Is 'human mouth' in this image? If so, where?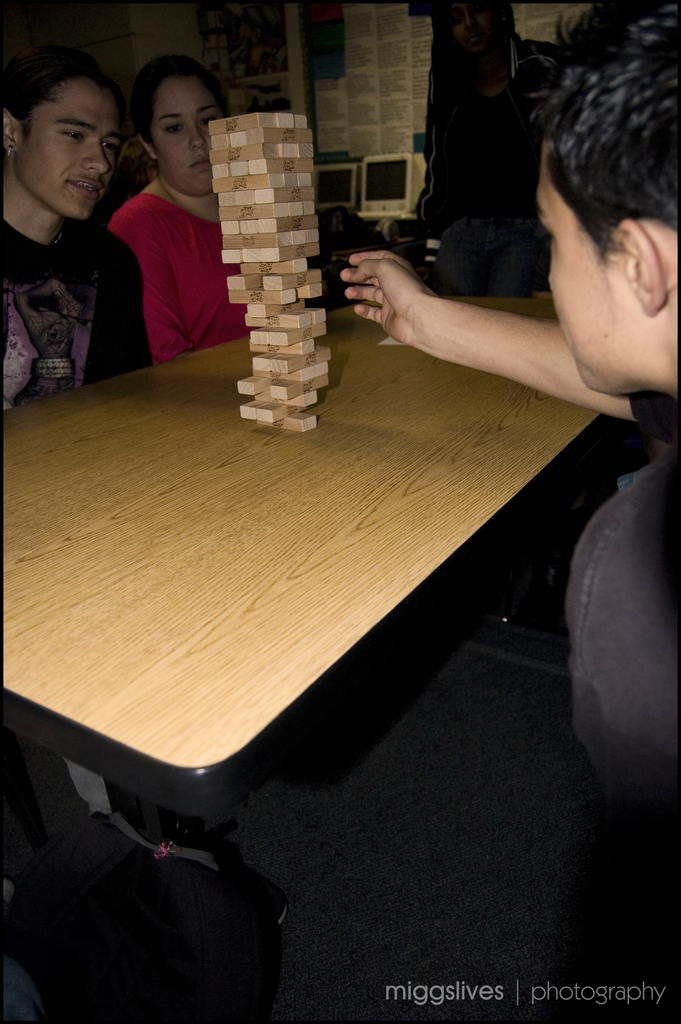
Yes, at 65:177:104:201.
